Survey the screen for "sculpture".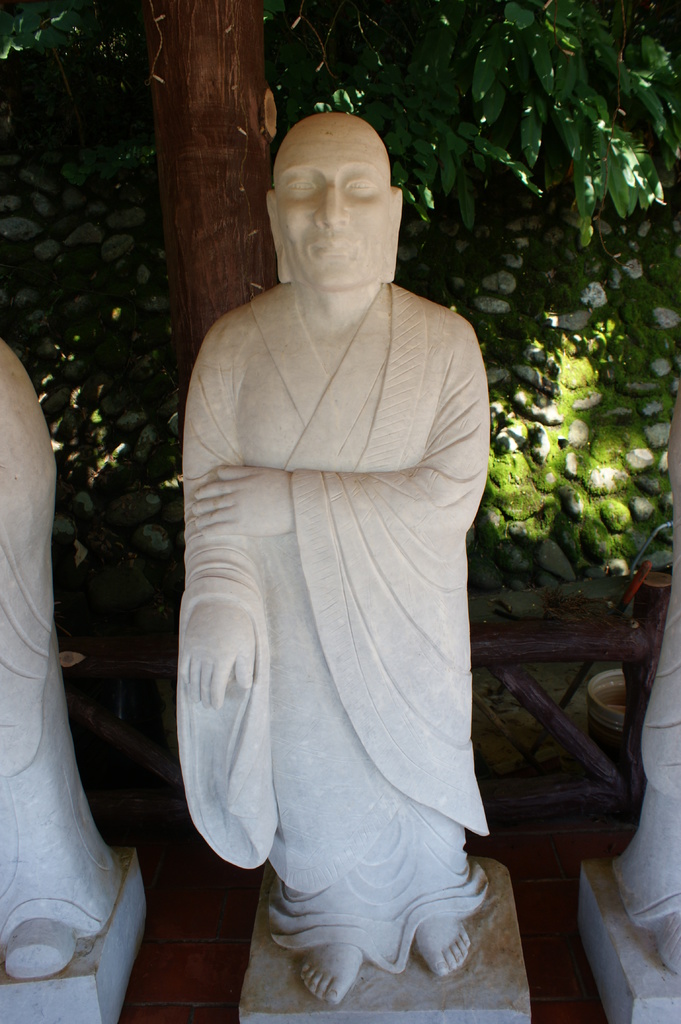
Survey found: rect(169, 90, 515, 1018).
